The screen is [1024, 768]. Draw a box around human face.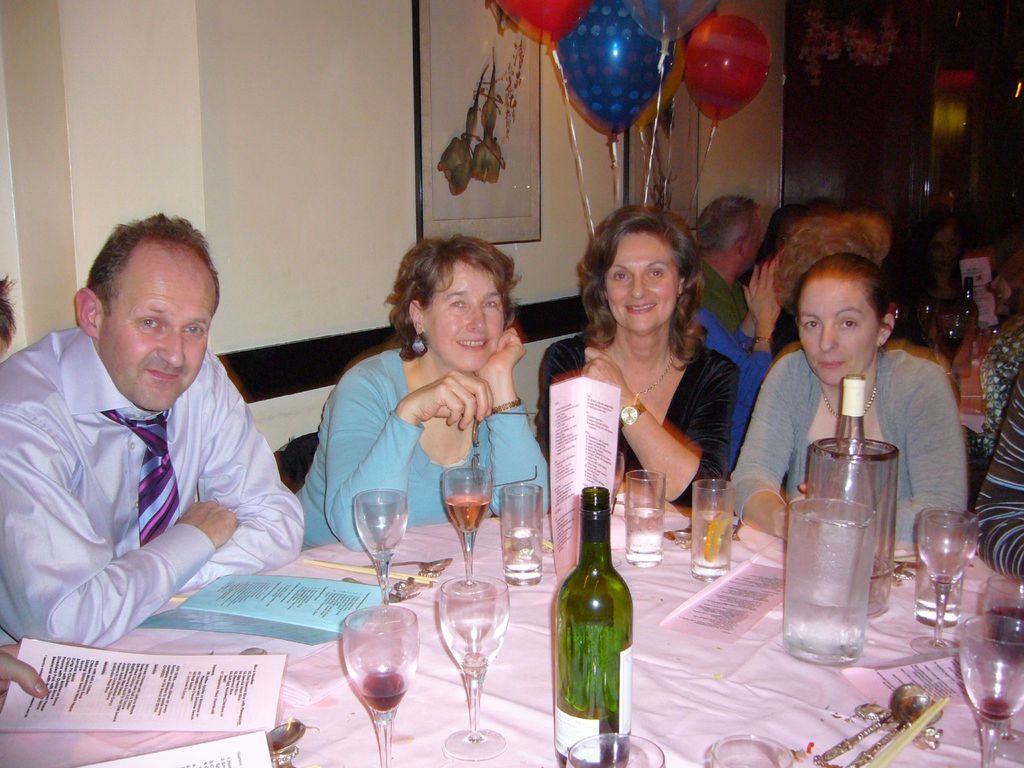
{"x1": 424, "y1": 262, "x2": 504, "y2": 373}.
